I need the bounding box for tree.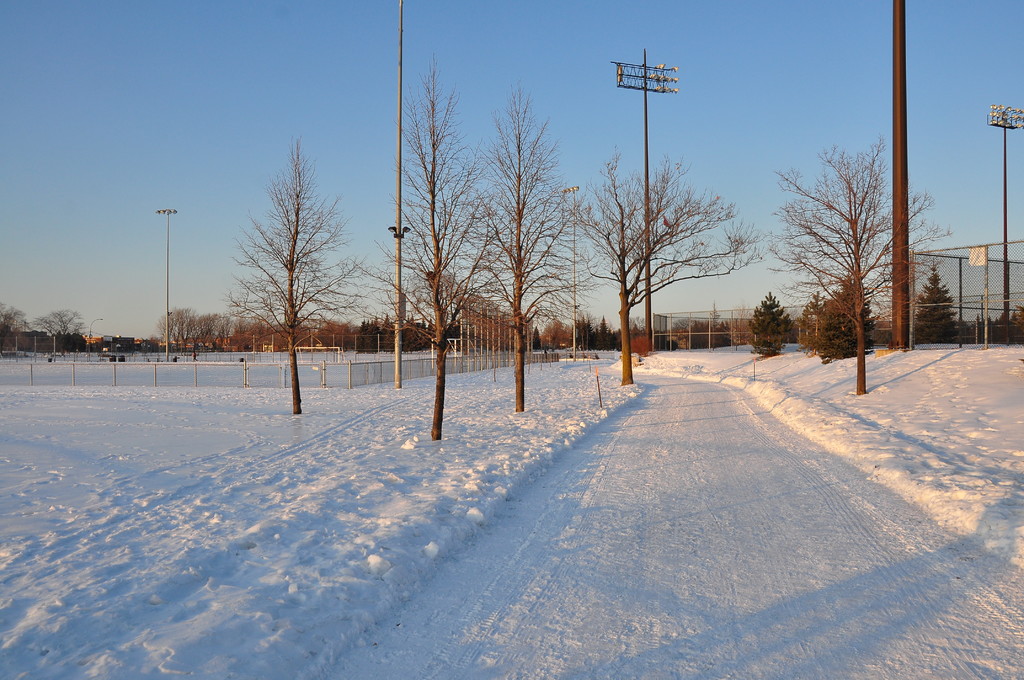
Here it is: crop(903, 268, 963, 349).
